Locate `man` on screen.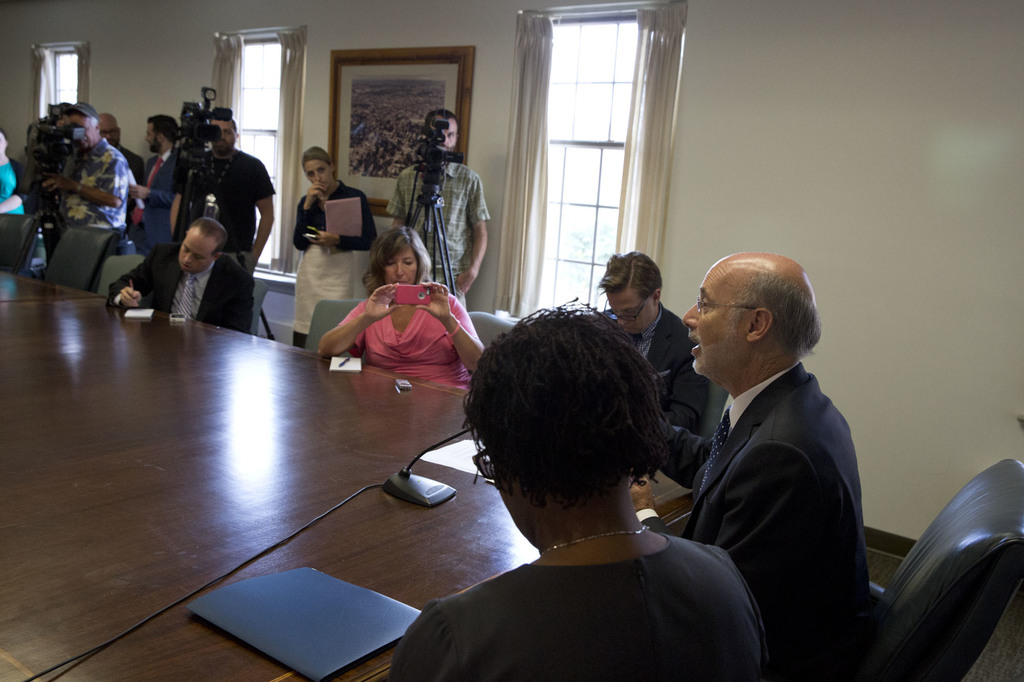
On screen at box=[106, 216, 252, 335].
